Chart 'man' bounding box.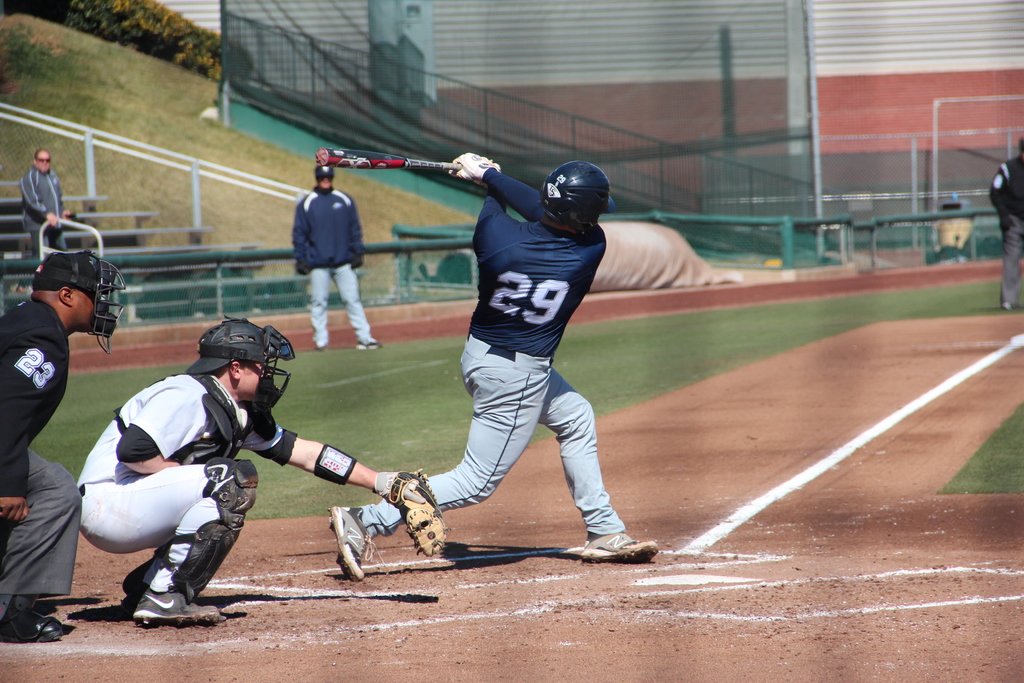
Charted: bbox(329, 157, 664, 582).
